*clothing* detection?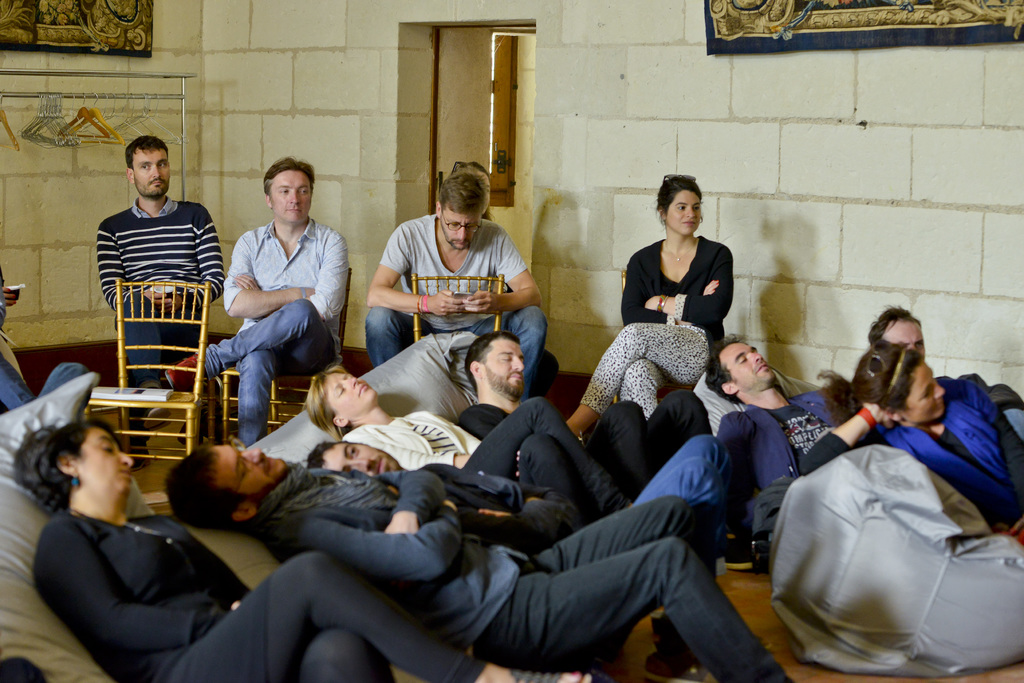
<bbox>202, 215, 355, 447</bbox>
